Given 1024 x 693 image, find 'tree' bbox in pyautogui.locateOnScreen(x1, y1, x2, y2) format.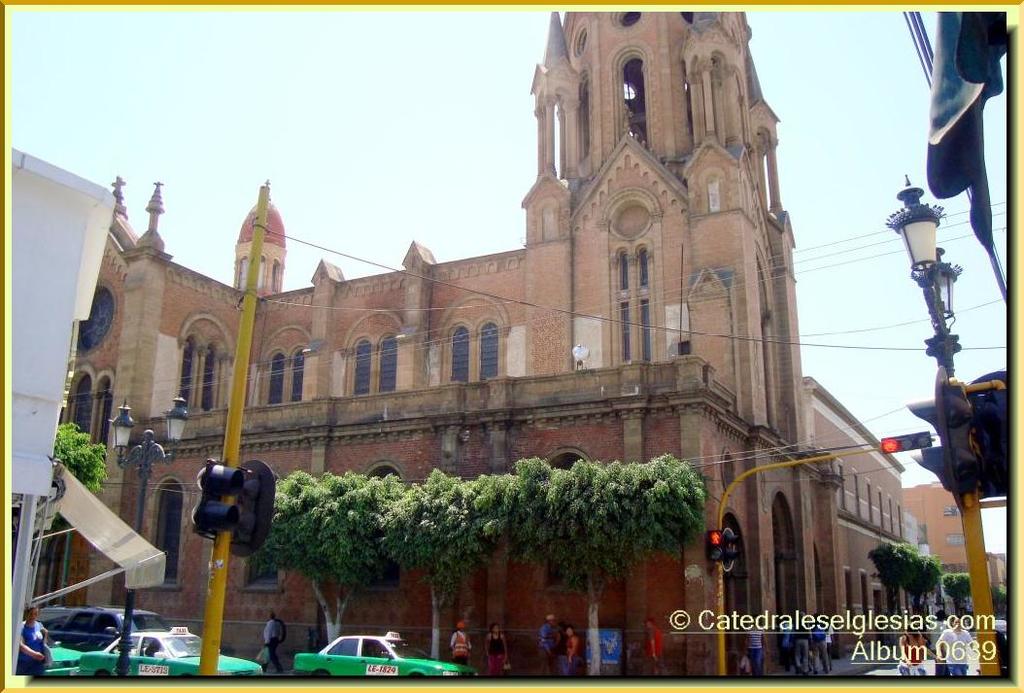
pyautogui.locateOnScreen(942, 571, 976, 617).
